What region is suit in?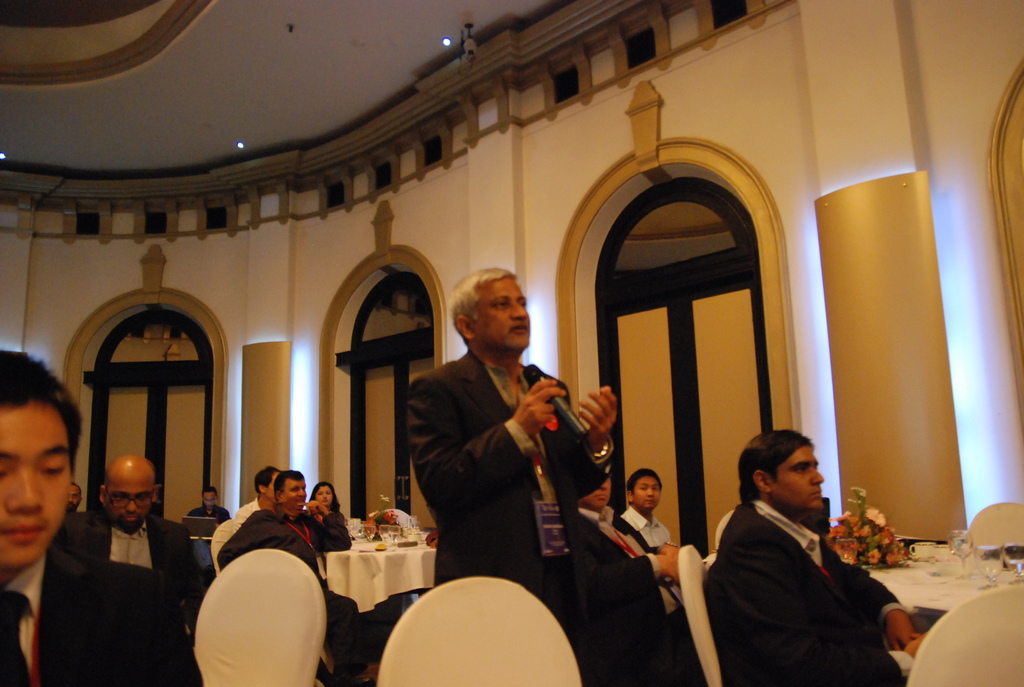
(0, 546, 205, 686).
